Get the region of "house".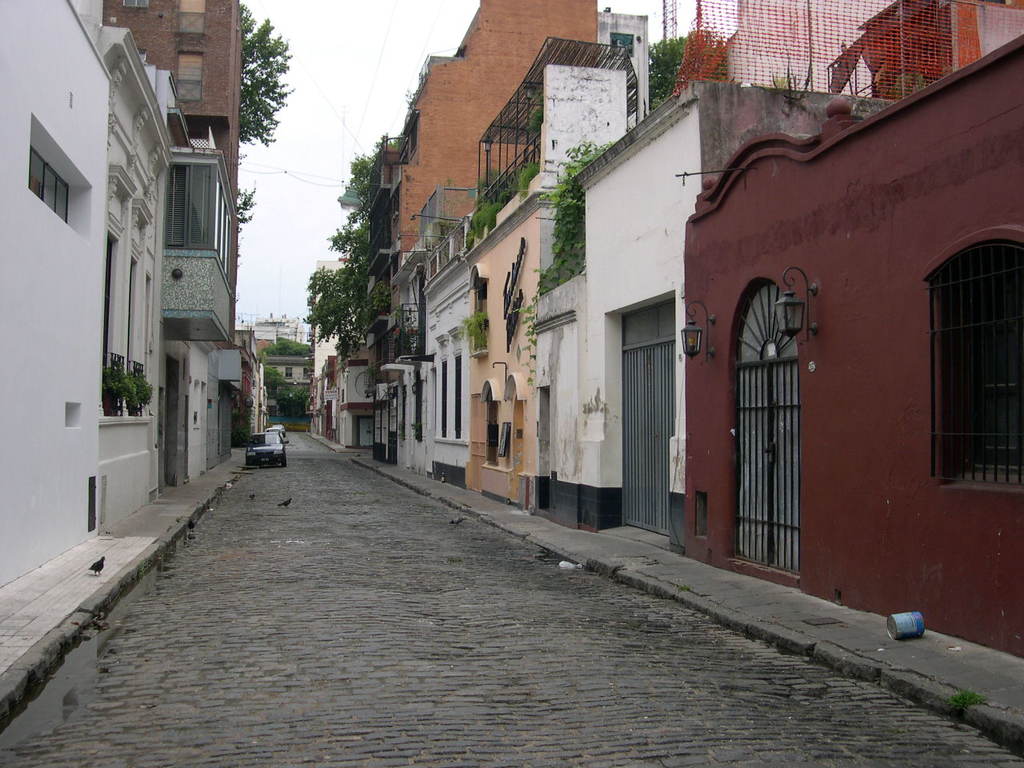
select_region(674, 0, 1022, 659).
